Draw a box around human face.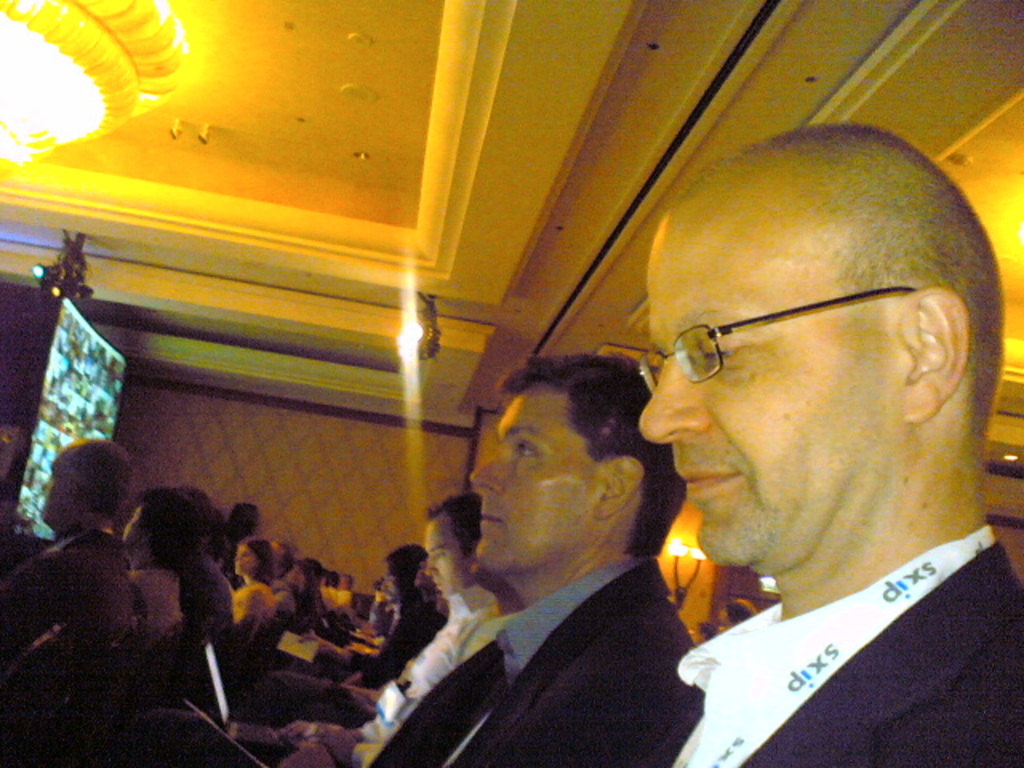
(234,542,259,574).
